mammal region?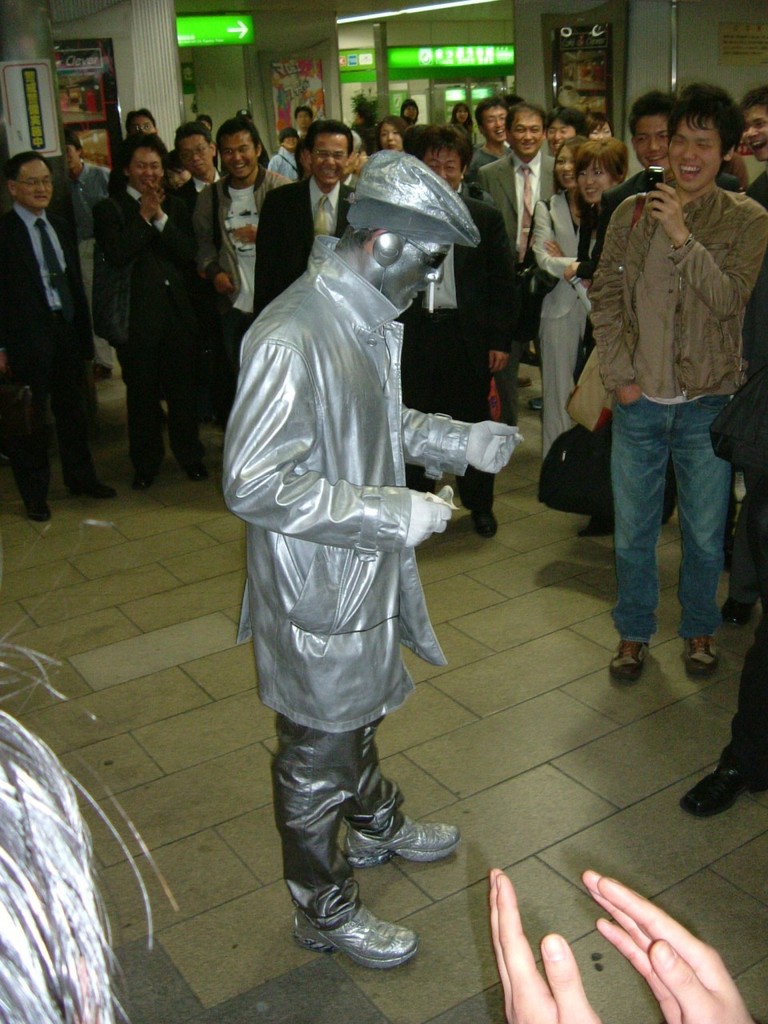
{"left": 190, "top": 110, "right": 301, "bottom": 416}
